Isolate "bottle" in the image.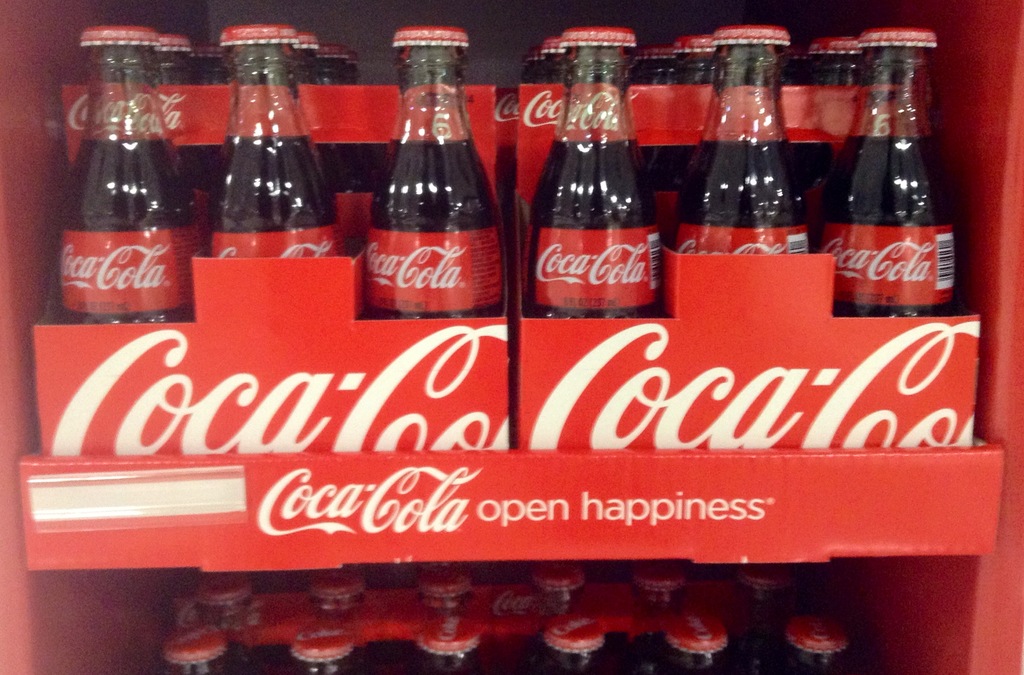
Isolated region: region(539, 41, 575, 88).
